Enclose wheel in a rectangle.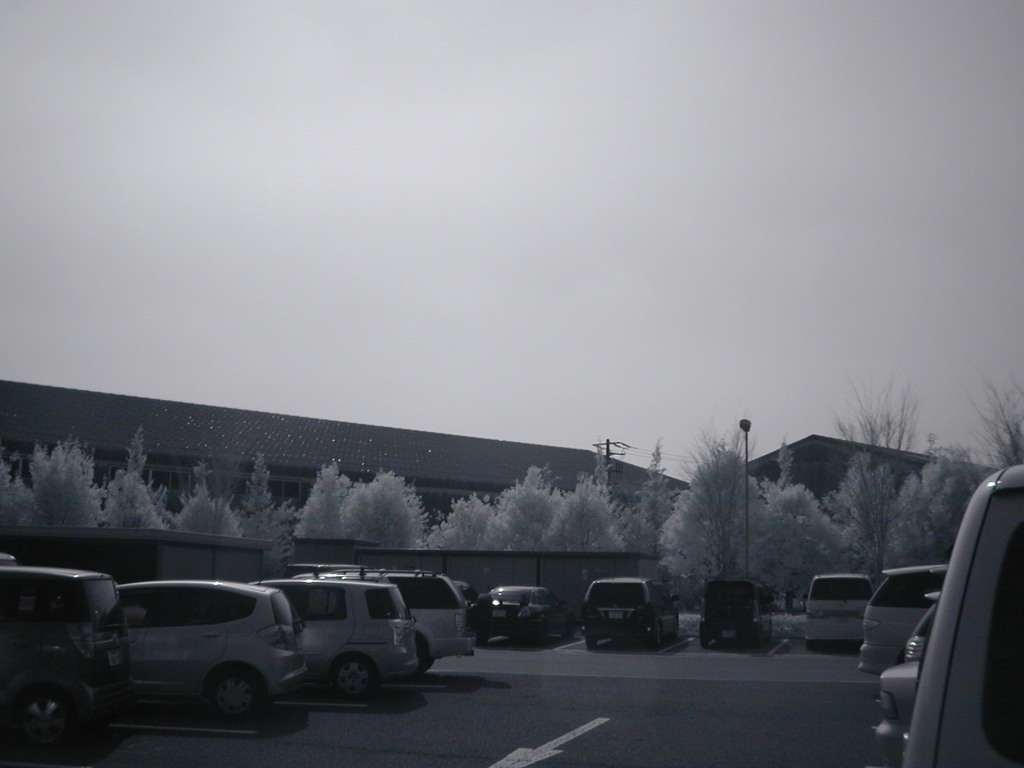
396:641:426:680.
